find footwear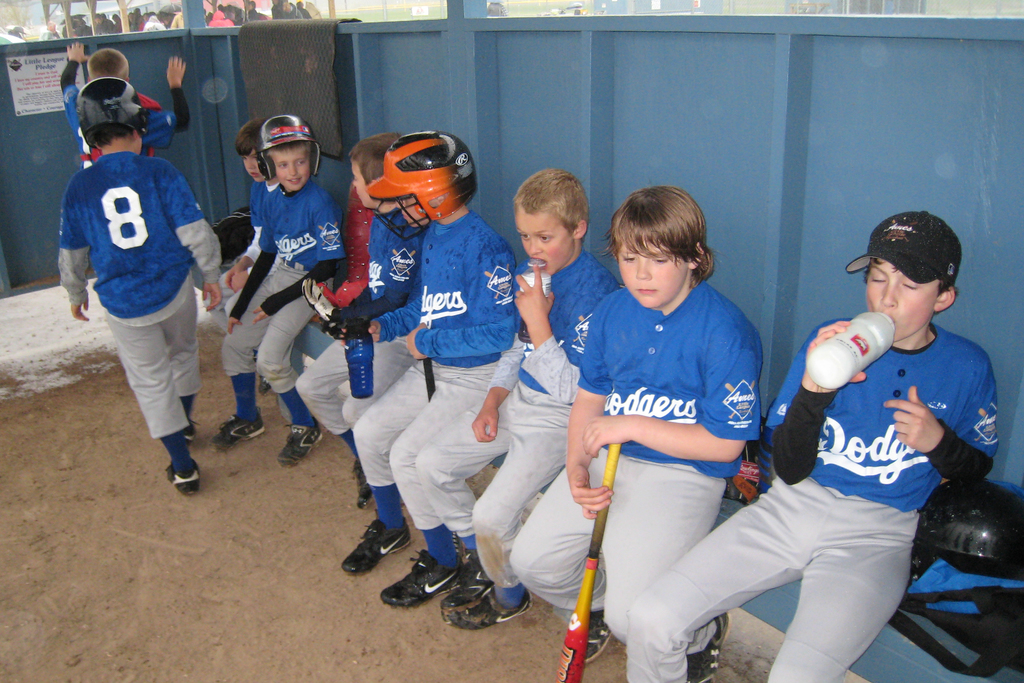
(211,410,263,450)
